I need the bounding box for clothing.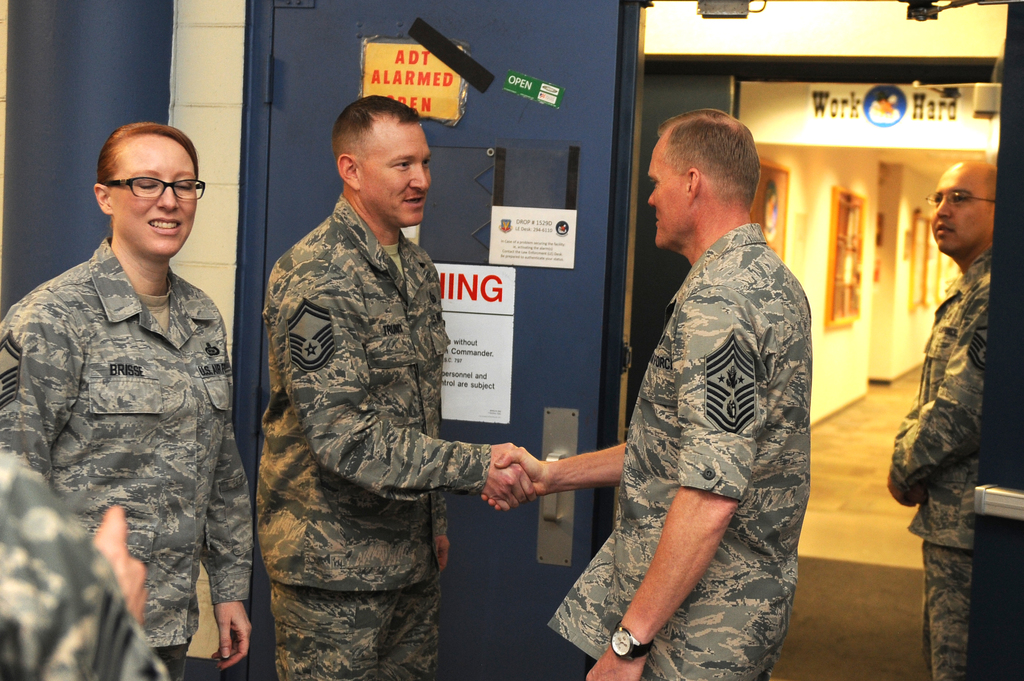
Here it is: <bbox>568, 186, 826, 662</bbox>.
